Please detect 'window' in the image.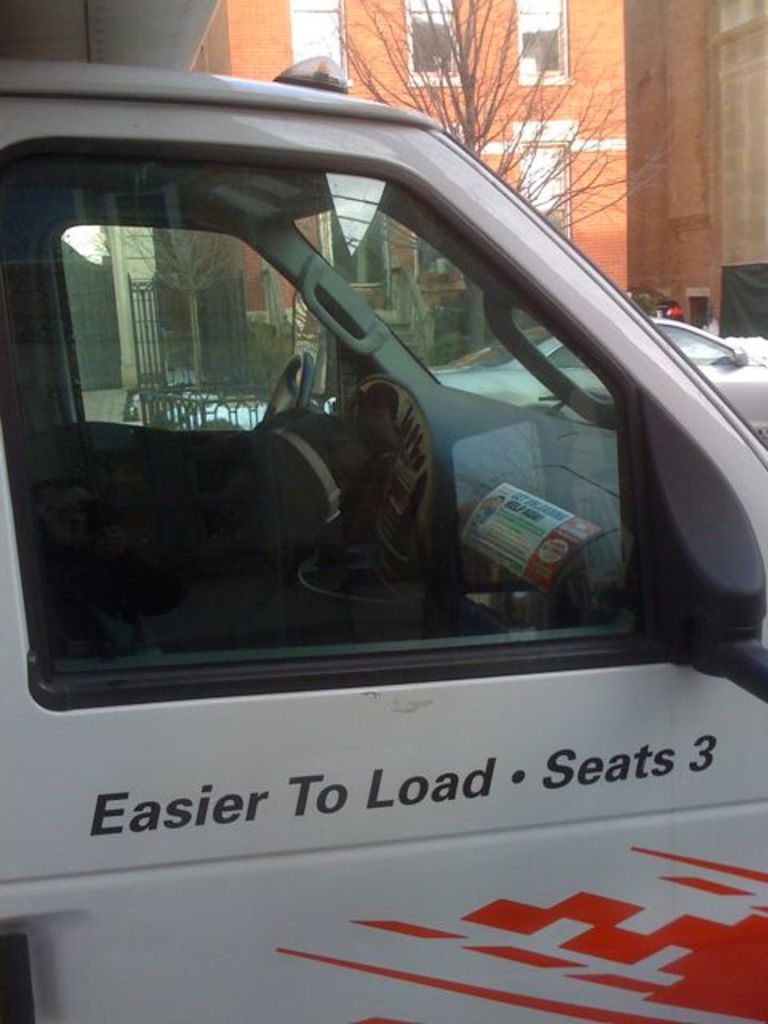
locate(323, 206, 381, 285).
